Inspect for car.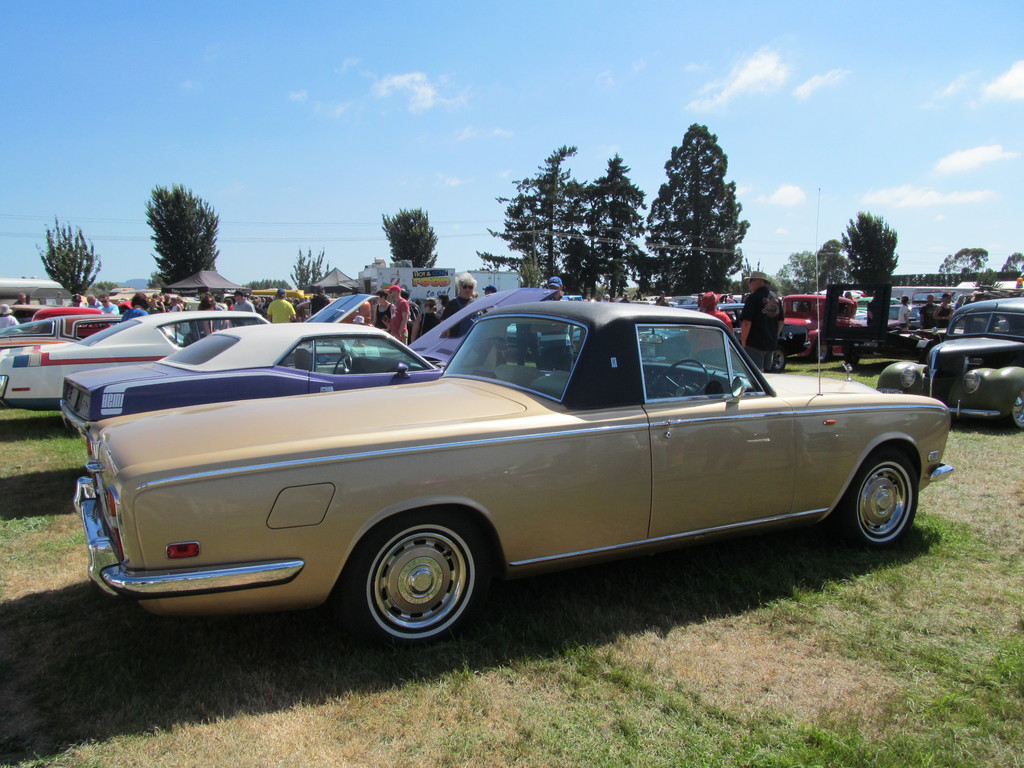
Inspection: {"x1": 59, "y1": 285, "x2": 558, "y2": 430}.
